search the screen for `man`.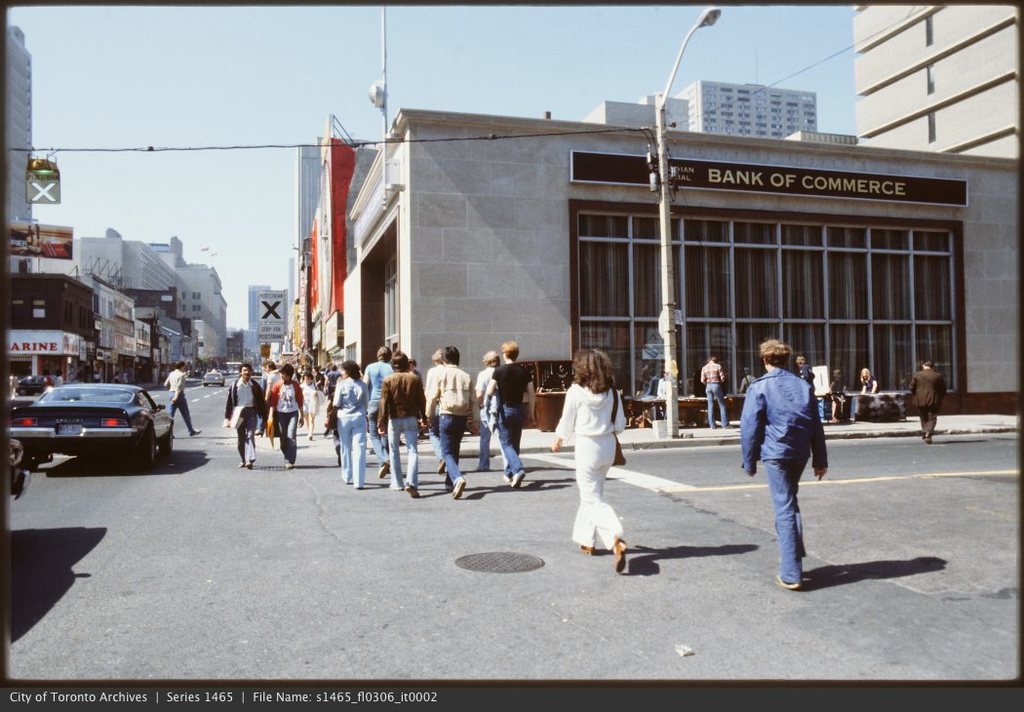
Found at crop(422, 347, 482, 496).
